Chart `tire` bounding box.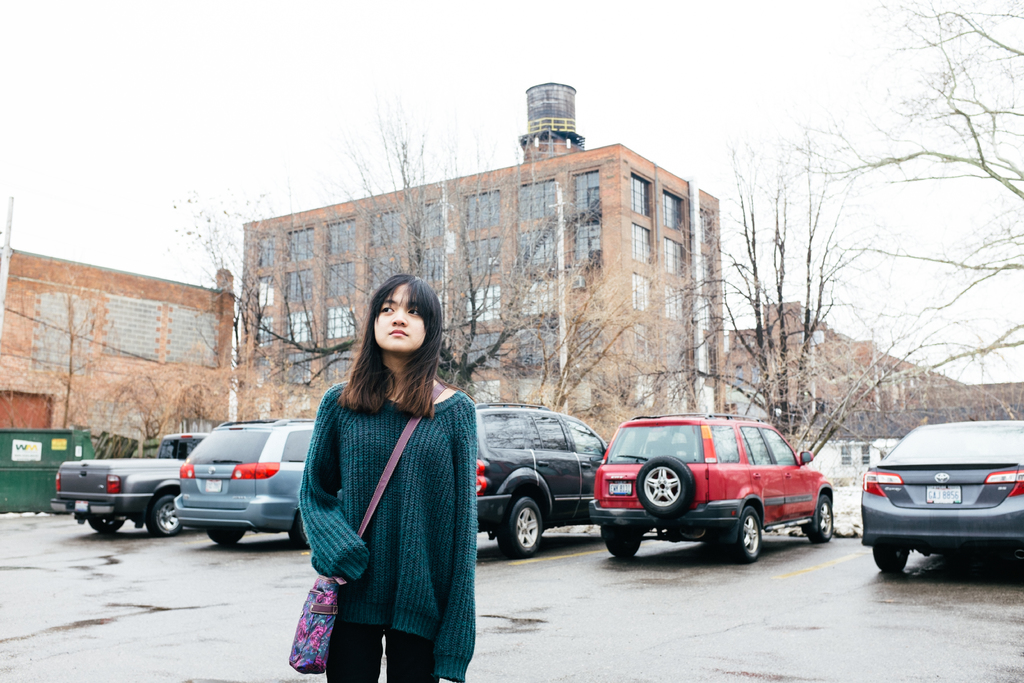
Charted: region(605, 536, 641, 556).
